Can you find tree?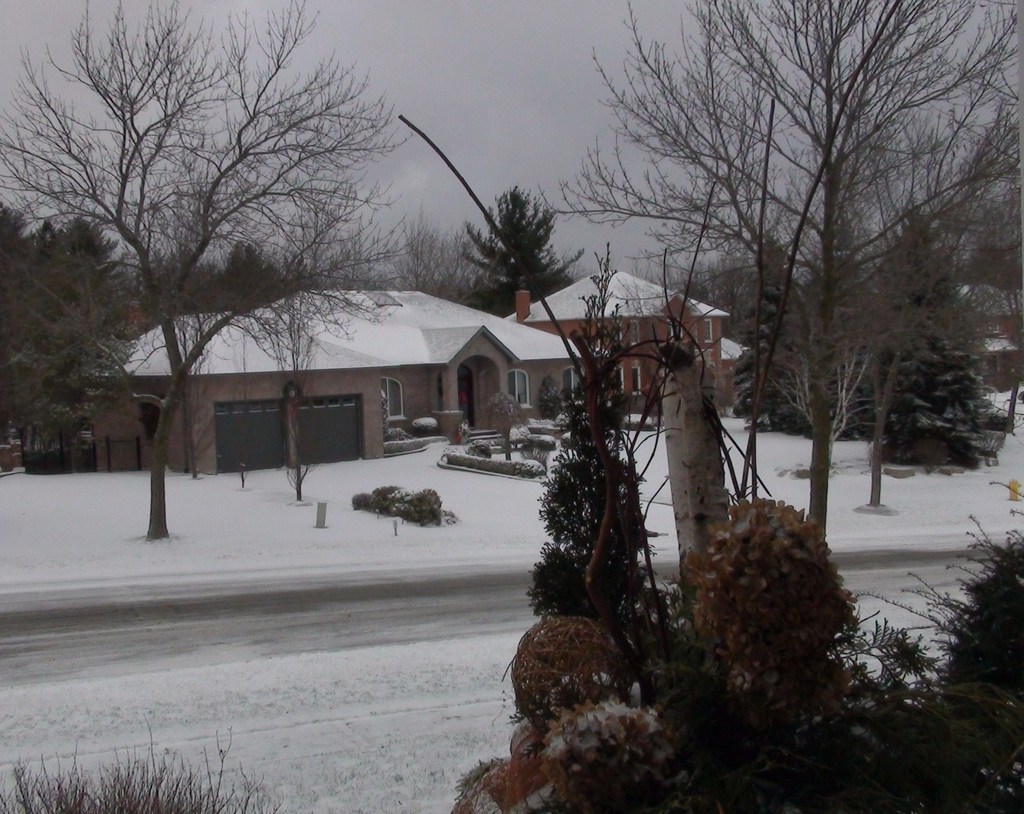
Yes, bounding box: Rect(459, 183, 585, 319).
